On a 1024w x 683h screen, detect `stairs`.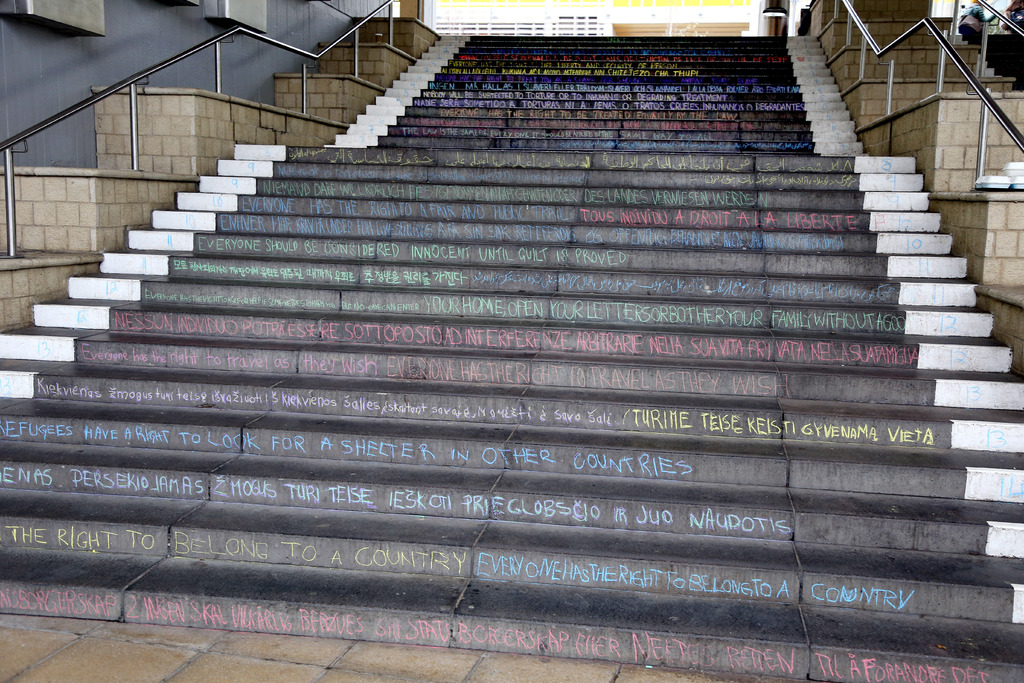
crop(0, 34, 1023, 682).
